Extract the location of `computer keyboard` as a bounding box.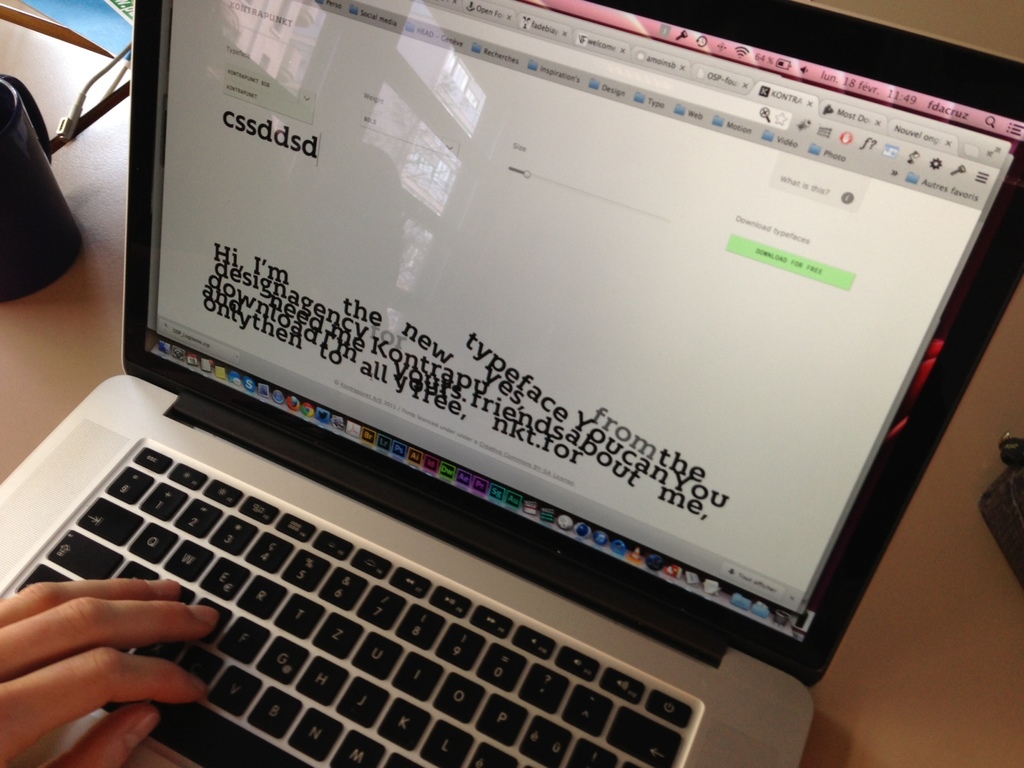
<bbox>3, 443, 698, 767</bbox>.
